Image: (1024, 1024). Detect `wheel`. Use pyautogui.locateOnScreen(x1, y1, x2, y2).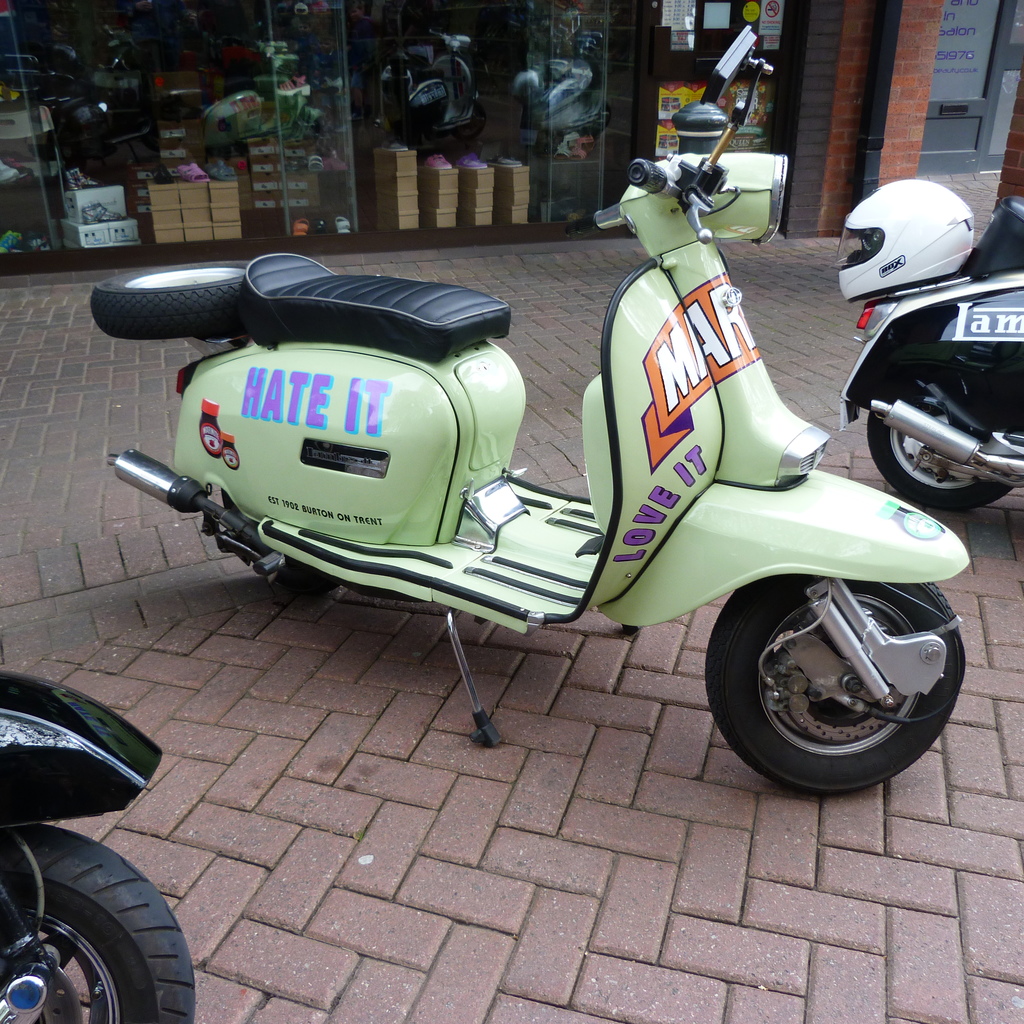
pyautogui.locateOnScreen(865, 369, 1016, 511).
